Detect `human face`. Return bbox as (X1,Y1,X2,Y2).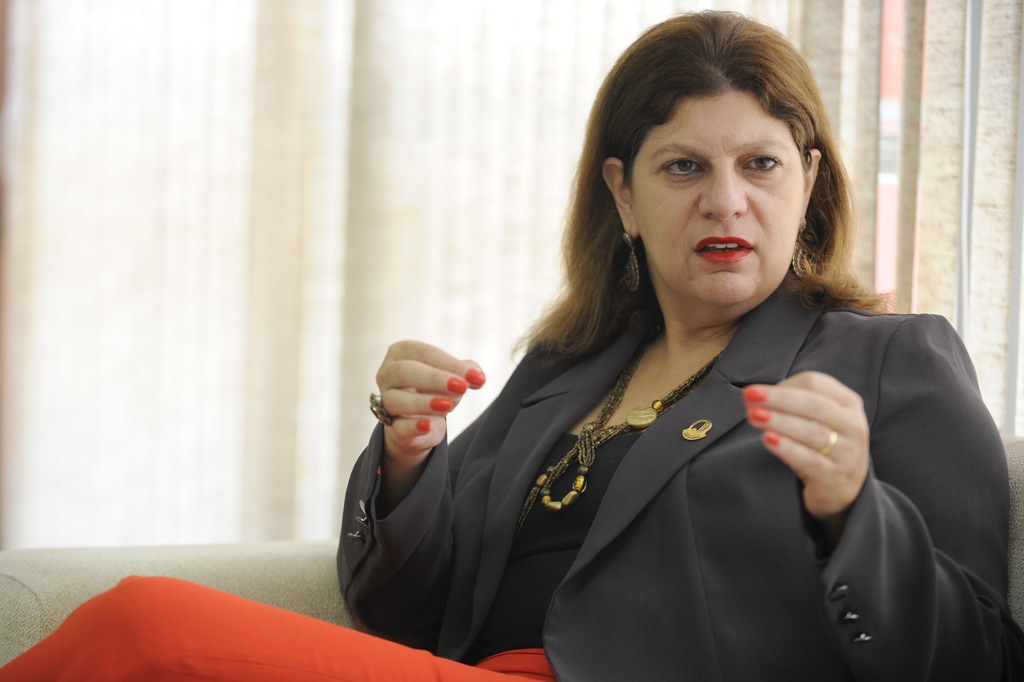
(627,86,806,311).
